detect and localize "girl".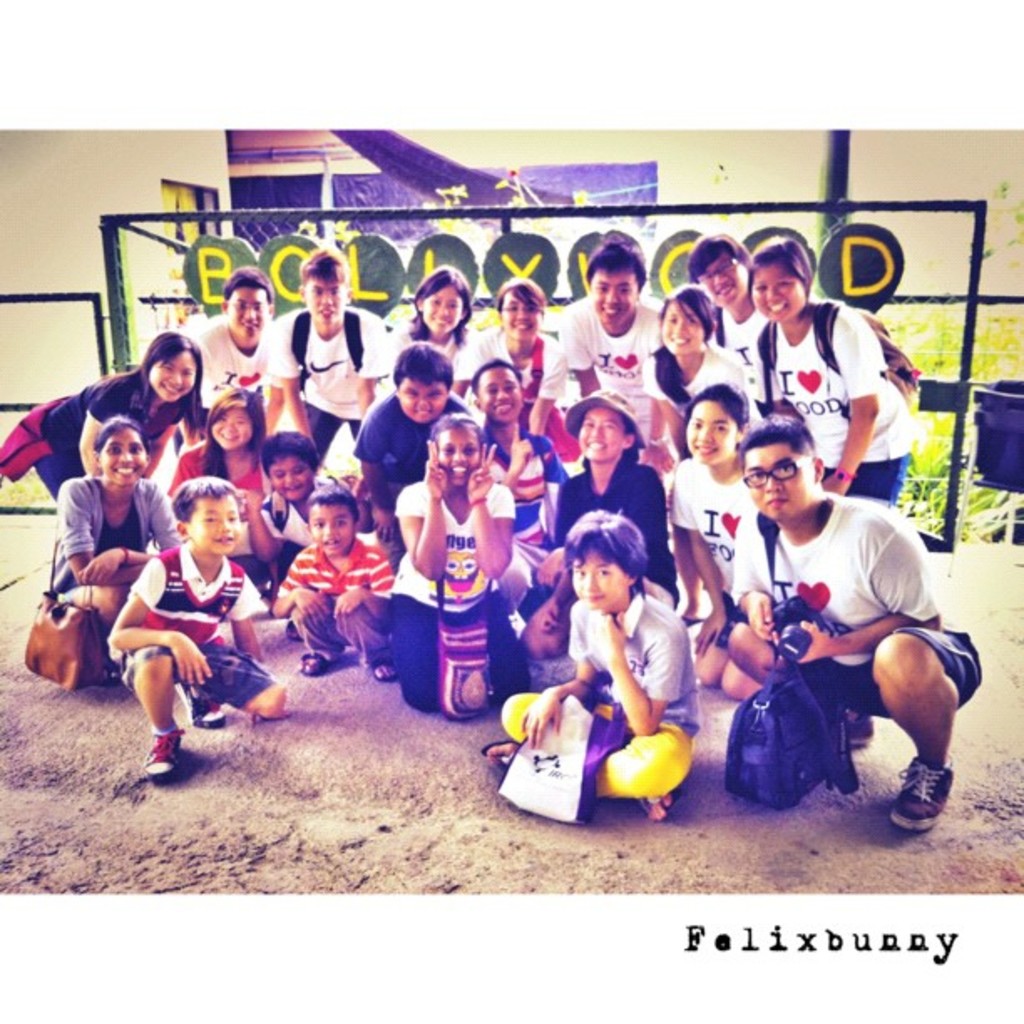
Localized at <box>482,504,701,820</box>.
